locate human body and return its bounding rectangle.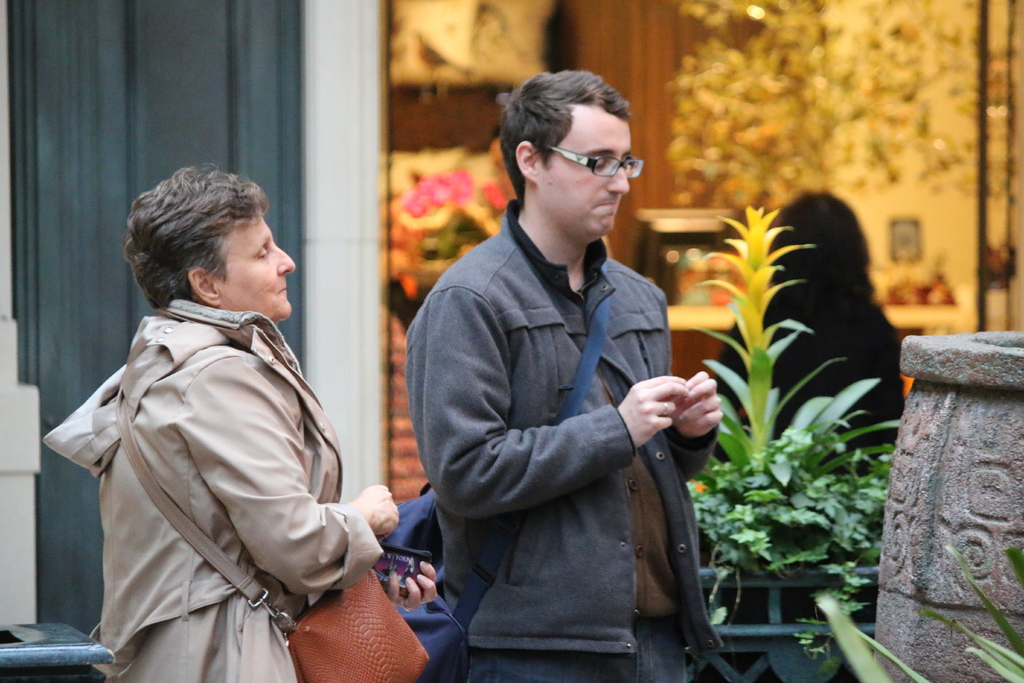
404:70:747:682.
